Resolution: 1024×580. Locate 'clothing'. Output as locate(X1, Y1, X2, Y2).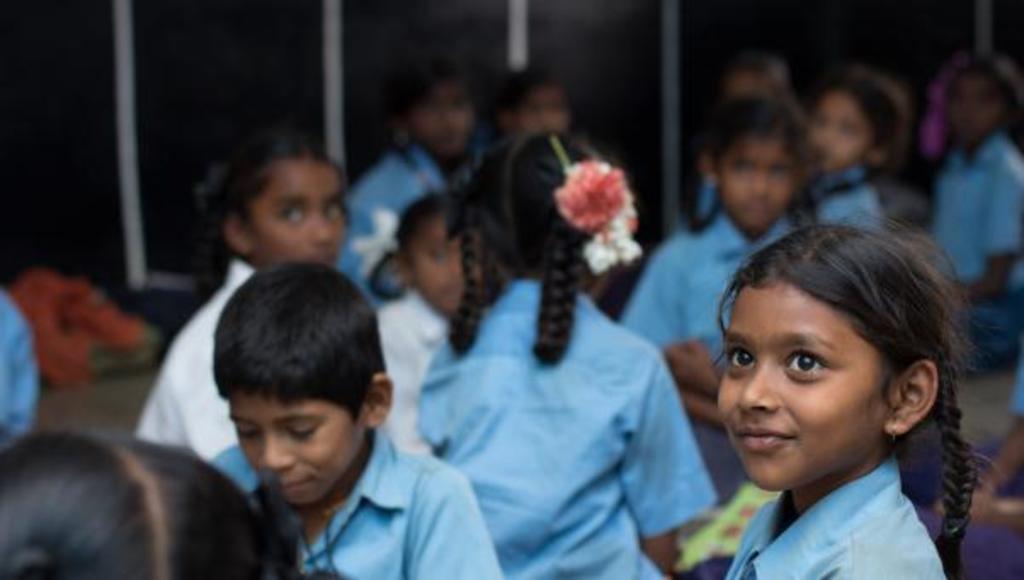
locate(691, 475, 953, 578).
